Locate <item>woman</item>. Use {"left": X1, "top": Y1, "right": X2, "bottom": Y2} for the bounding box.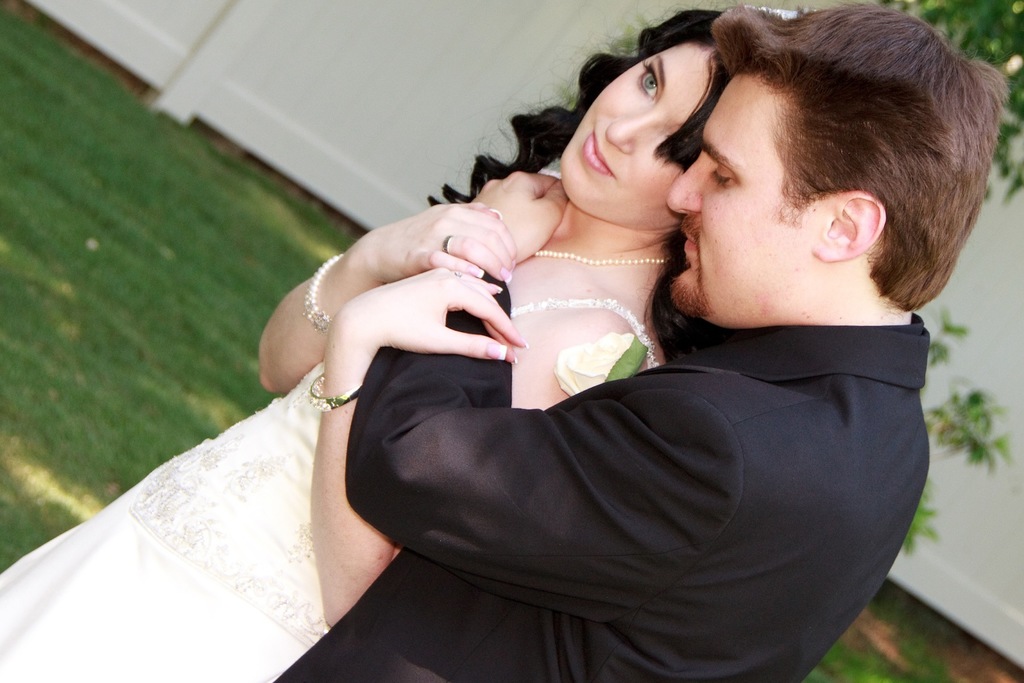
{"left": 0, "top": 12, "right": 734, "bottom": 682}.
